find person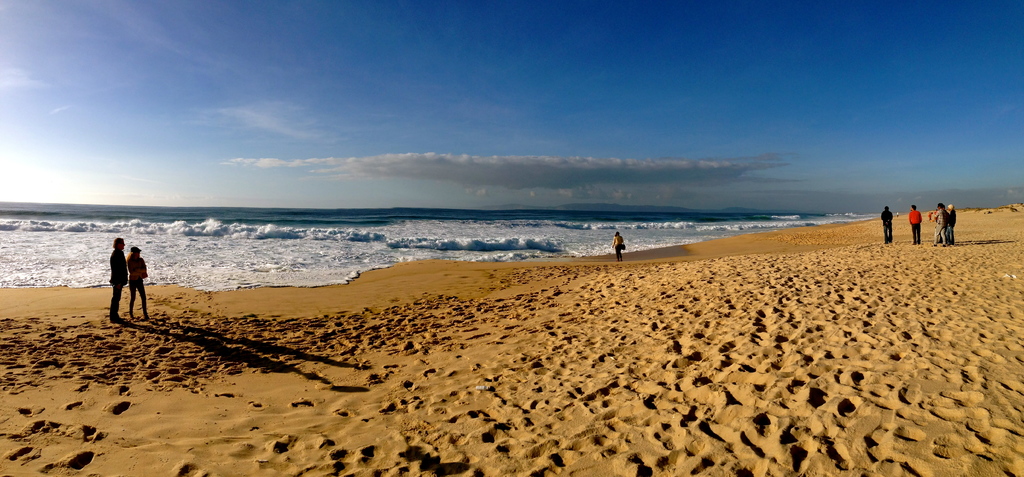
box(883, 204, 895, 247)
